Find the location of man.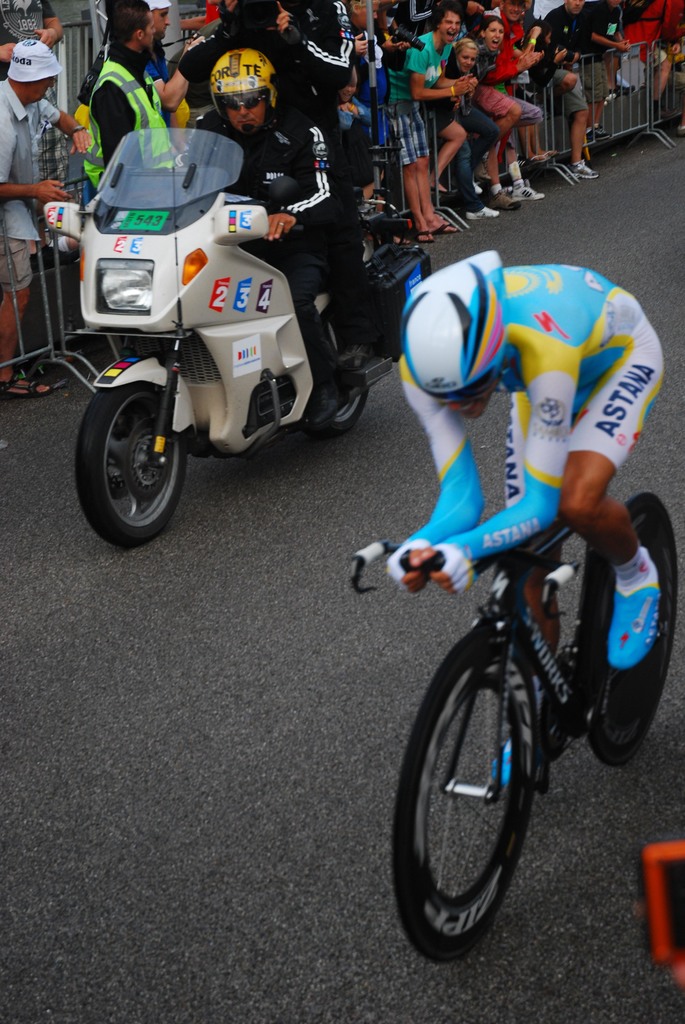
Location: rect(536, 0, 599, 182).
